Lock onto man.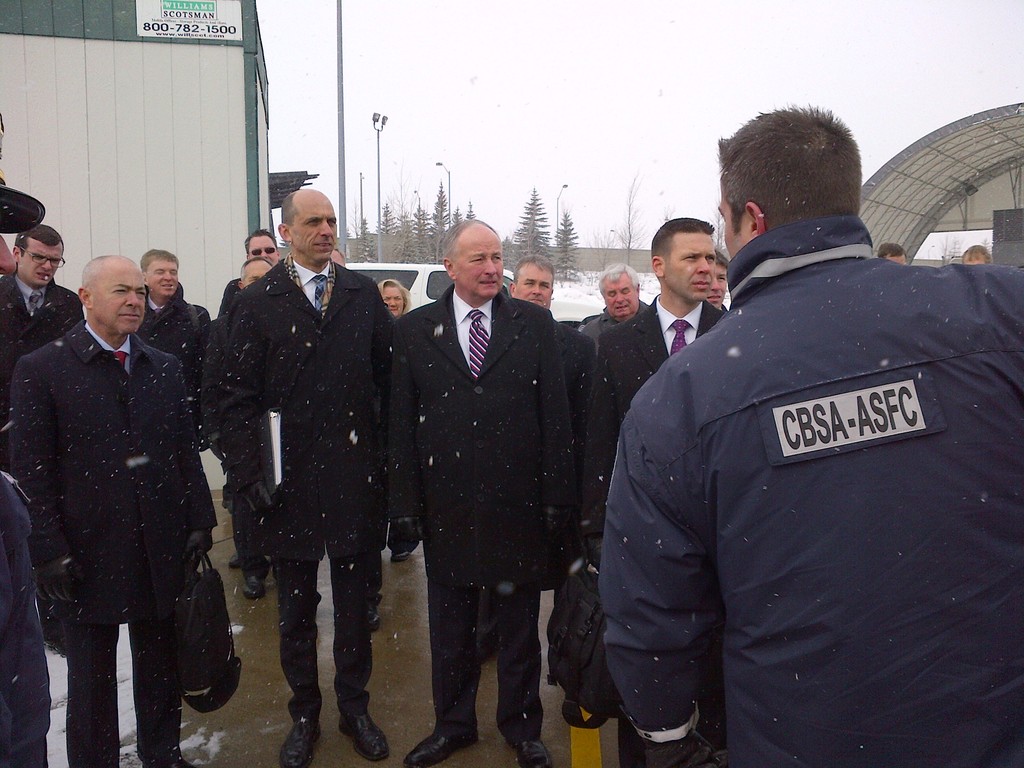
Locked: <region>557, 252, 648, 518</region>.
